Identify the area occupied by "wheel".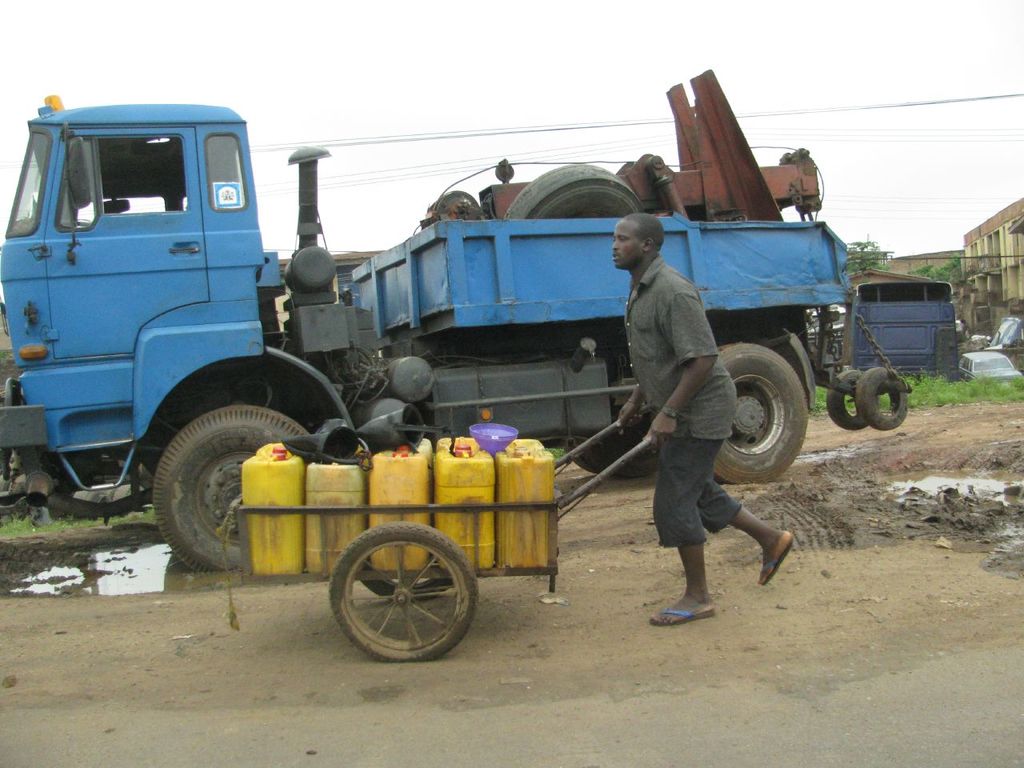
Area: 360:576:450:598.
